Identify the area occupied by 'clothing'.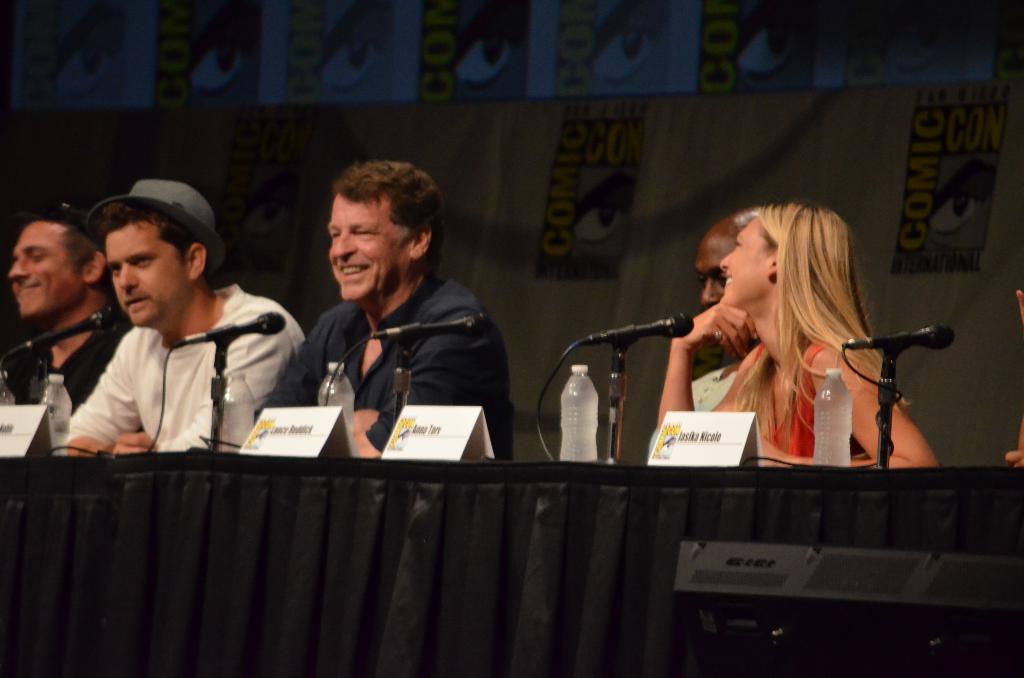
Area: <box>244,254,510,464</box>.
